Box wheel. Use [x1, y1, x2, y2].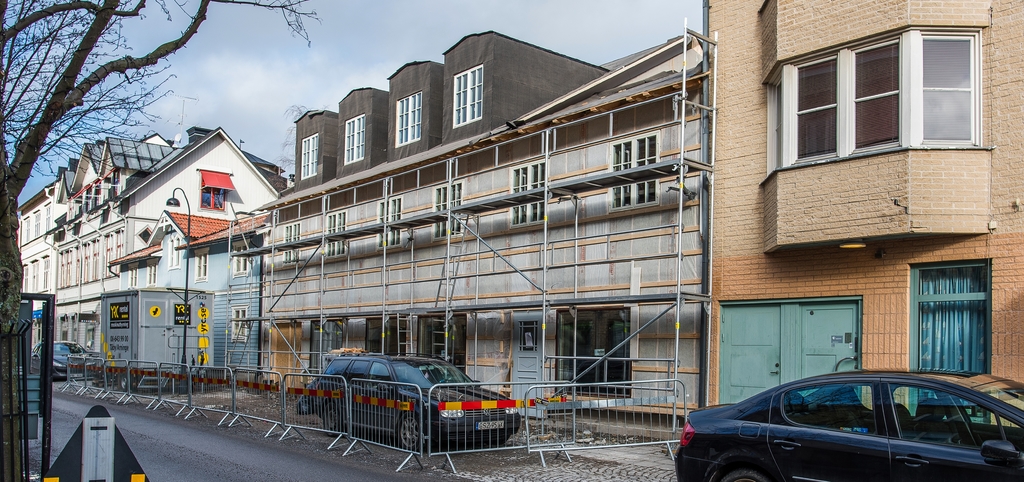
[396, 411, 425, 453].
